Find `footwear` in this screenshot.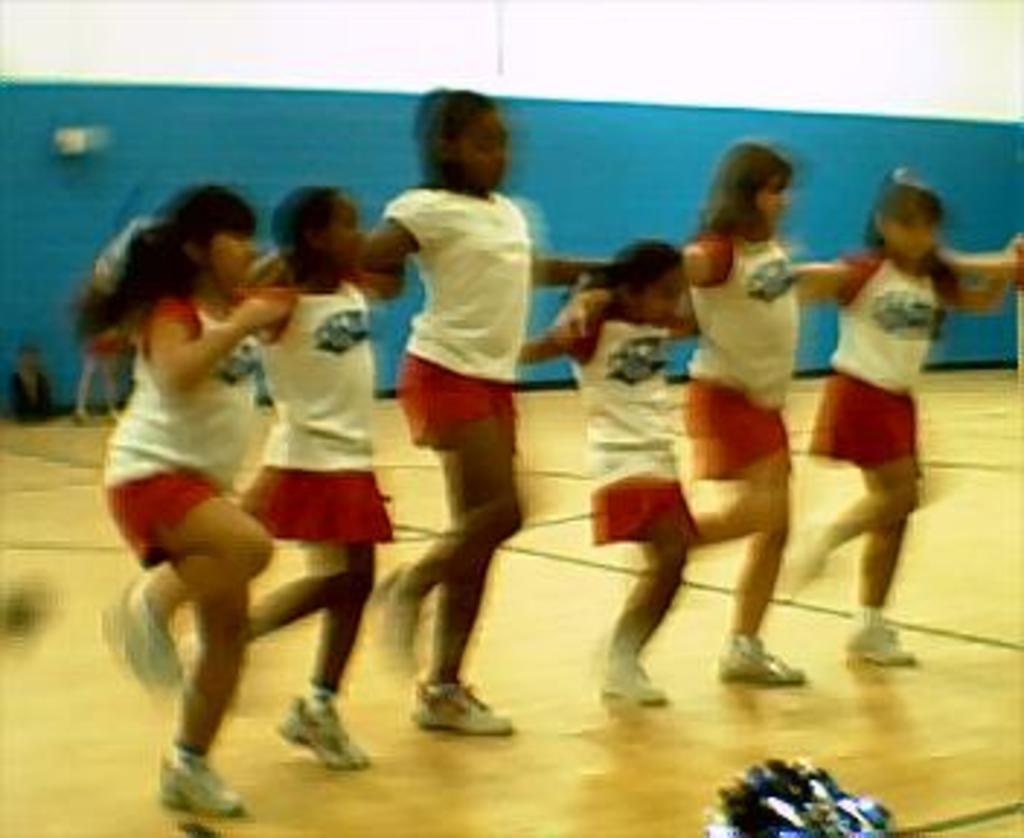
The bounding box for `footwear` is {"x1": 160, "y1": 757, "x2": 244, "y2": 815}.
